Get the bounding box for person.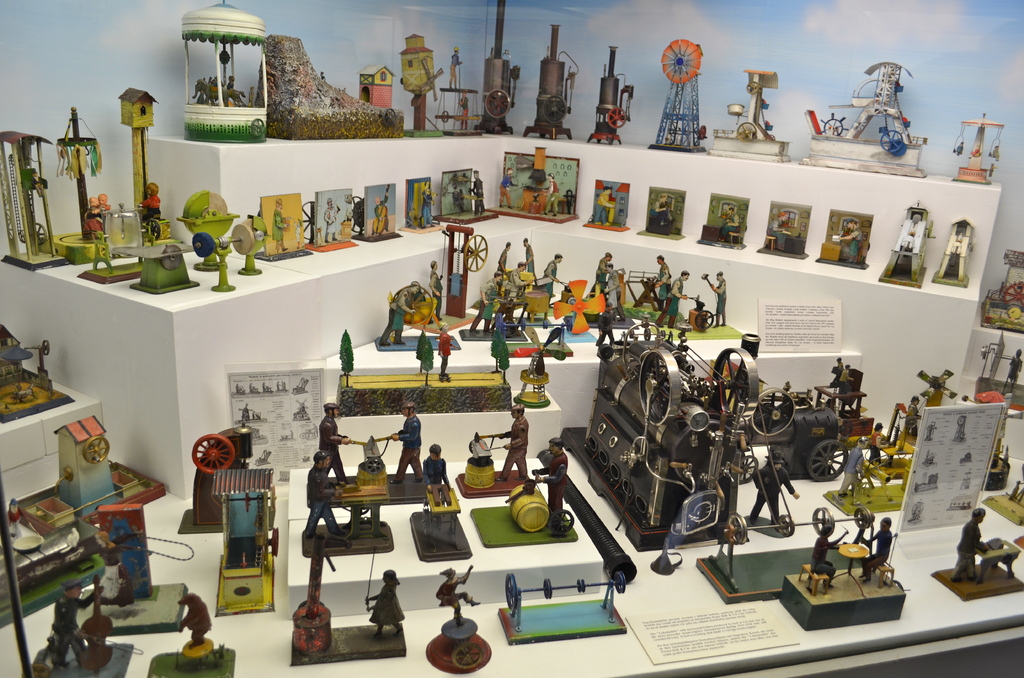
[x1=652, y1=265, x2=691, y2=325].
